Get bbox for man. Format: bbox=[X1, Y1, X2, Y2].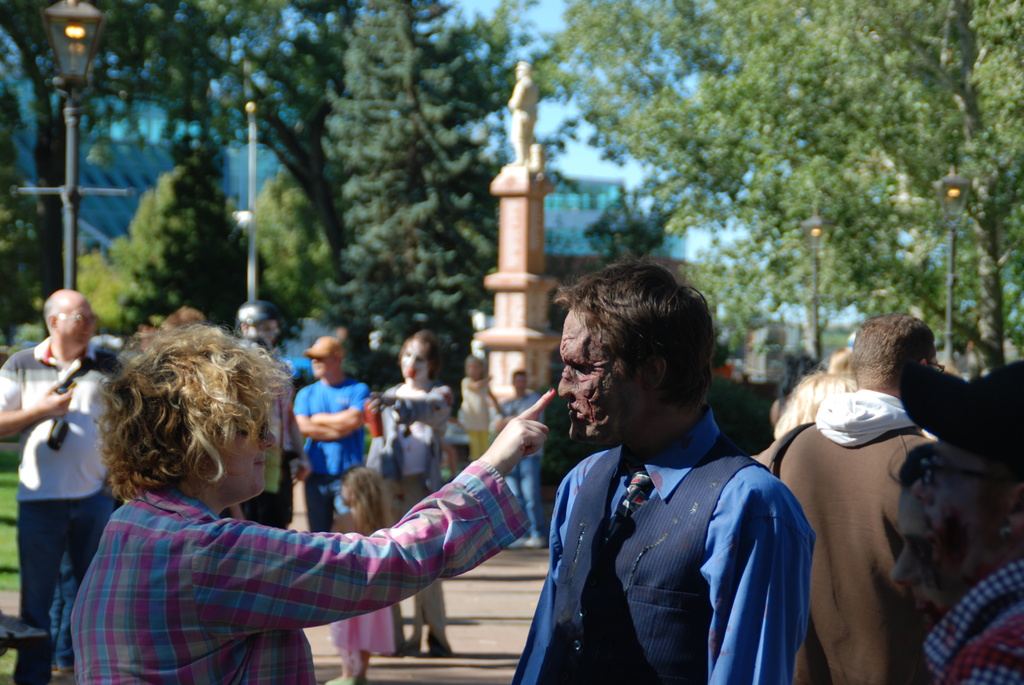
bbox=[234, 294, 305, 528].
